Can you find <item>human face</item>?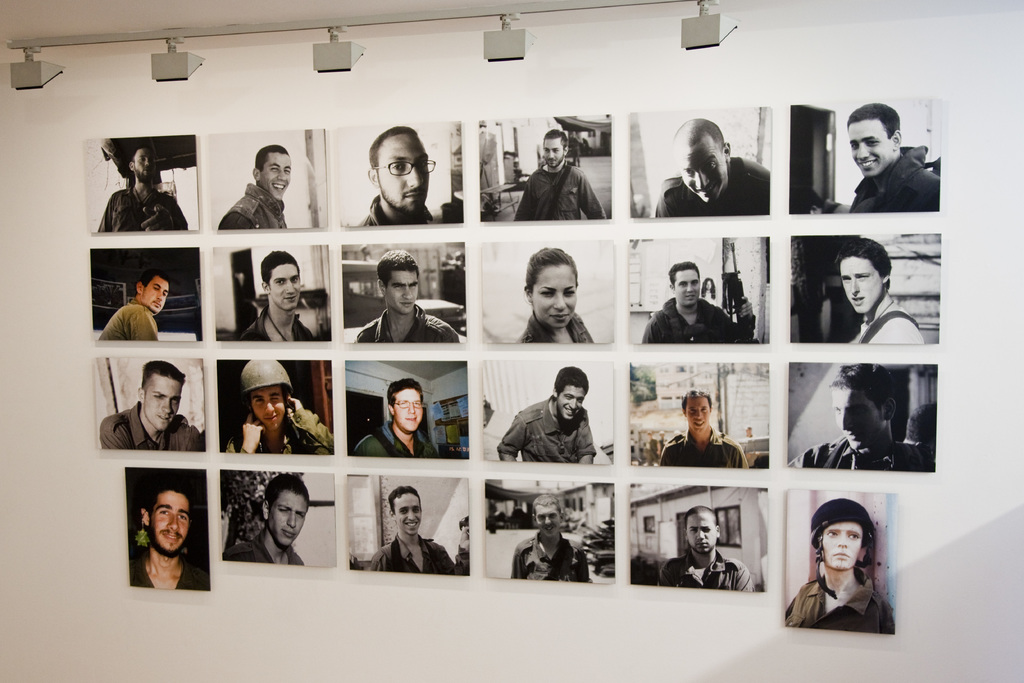
Yes, bounding box: bbox=(817, 517, 866, 572).
